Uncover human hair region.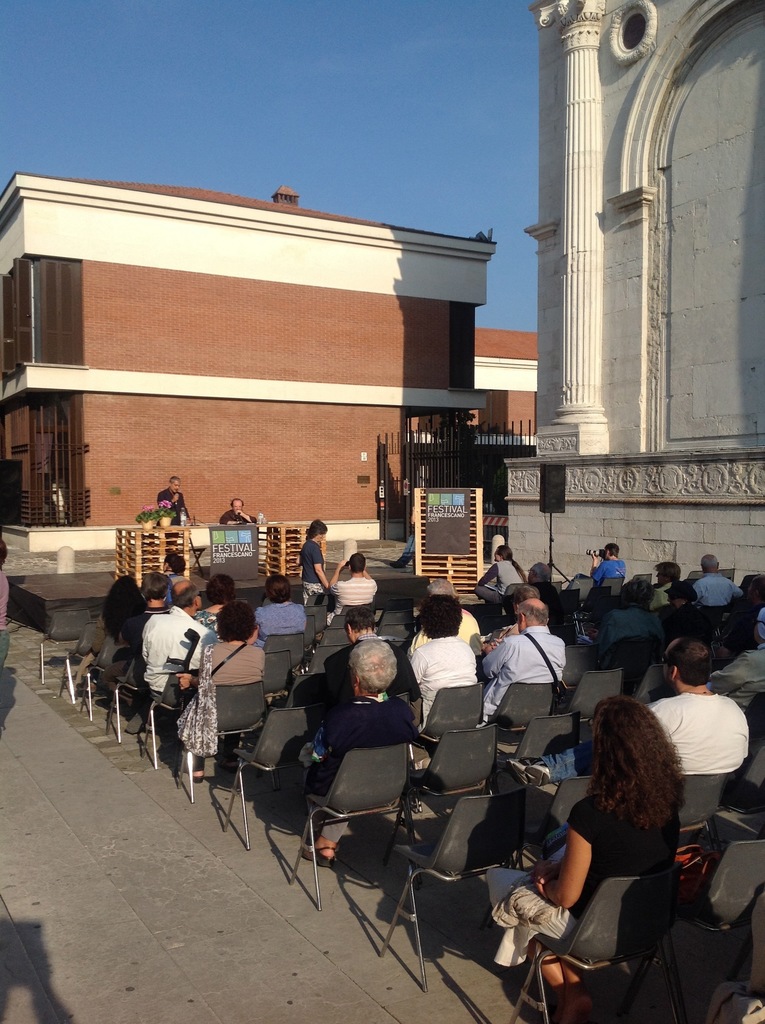
Uncovered: <box>172,586,195,608</box>.
